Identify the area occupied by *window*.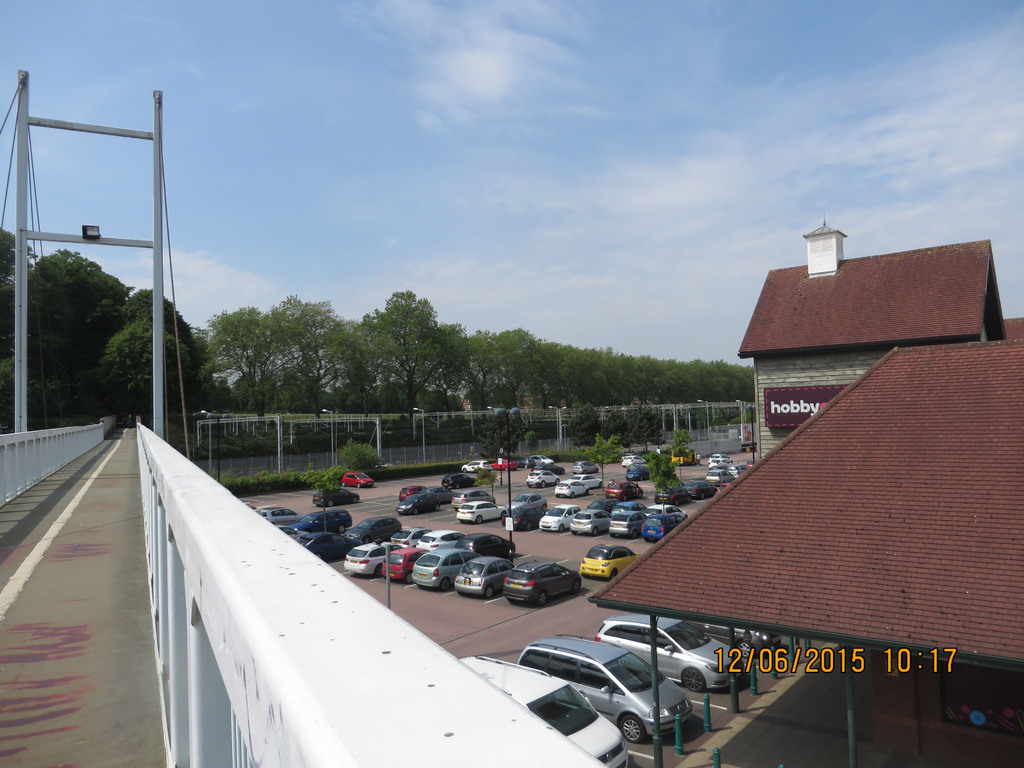
Area: pyautogui.locateOnScreen(618, 626, 640, 640).
